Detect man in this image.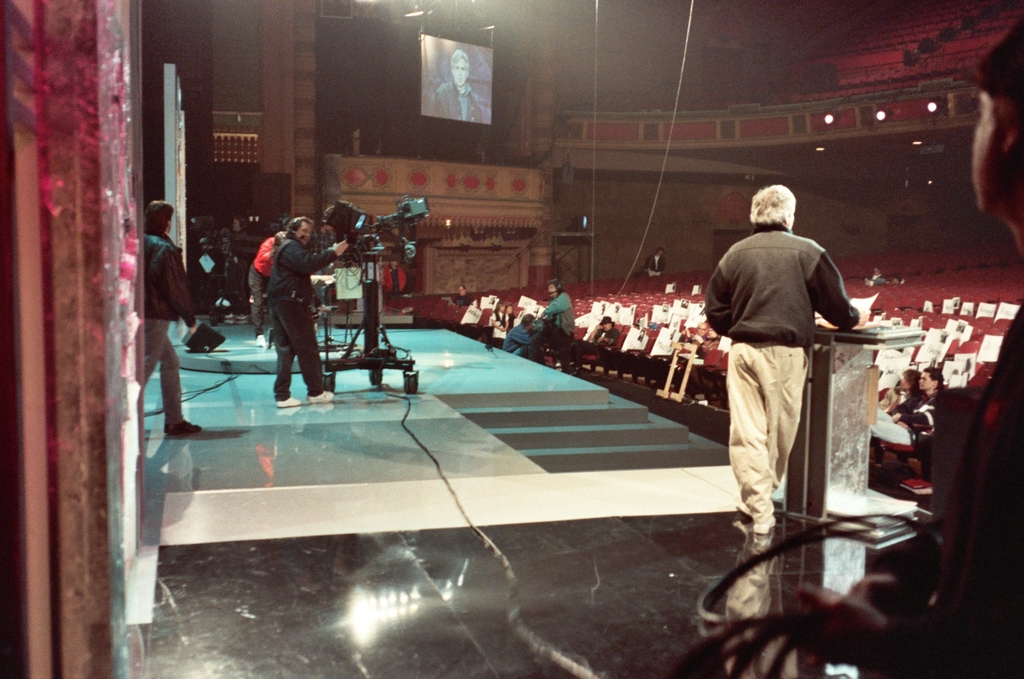
Detection: locate(430, 48, 488, 125).
